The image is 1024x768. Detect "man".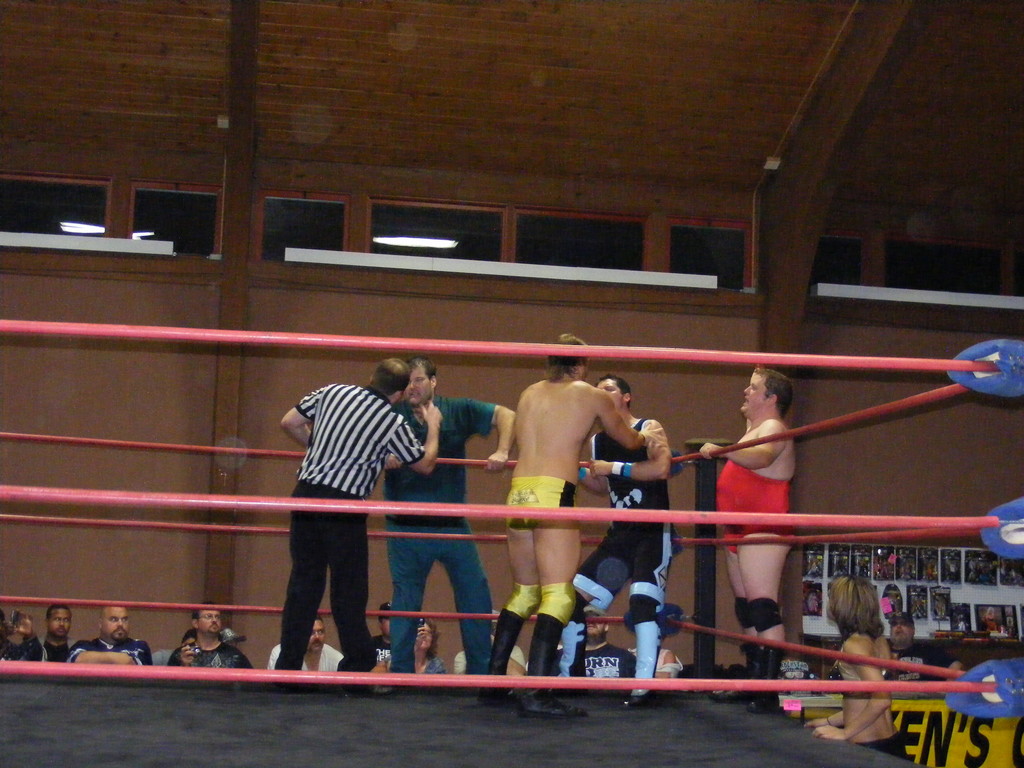
Detection: [left=281, top=354, right=444, bottom=682].
